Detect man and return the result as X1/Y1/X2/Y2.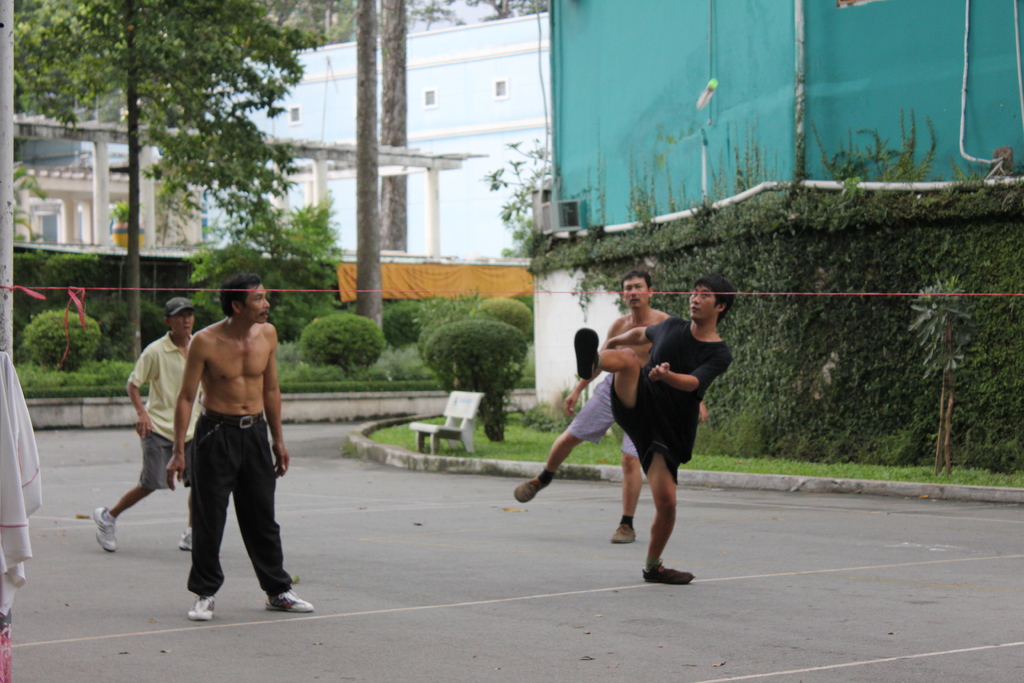
163/277/312/620.
